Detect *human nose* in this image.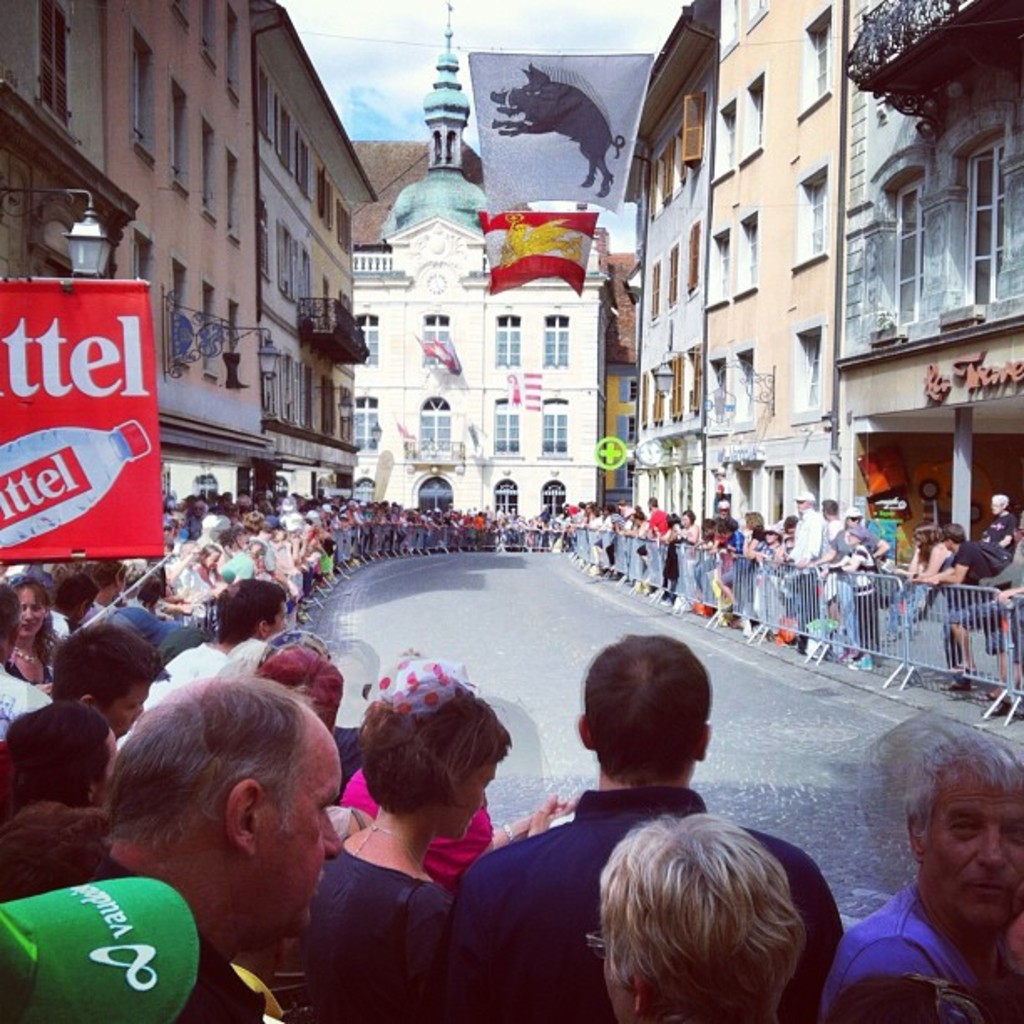
Detection: 323 813 343 865.
